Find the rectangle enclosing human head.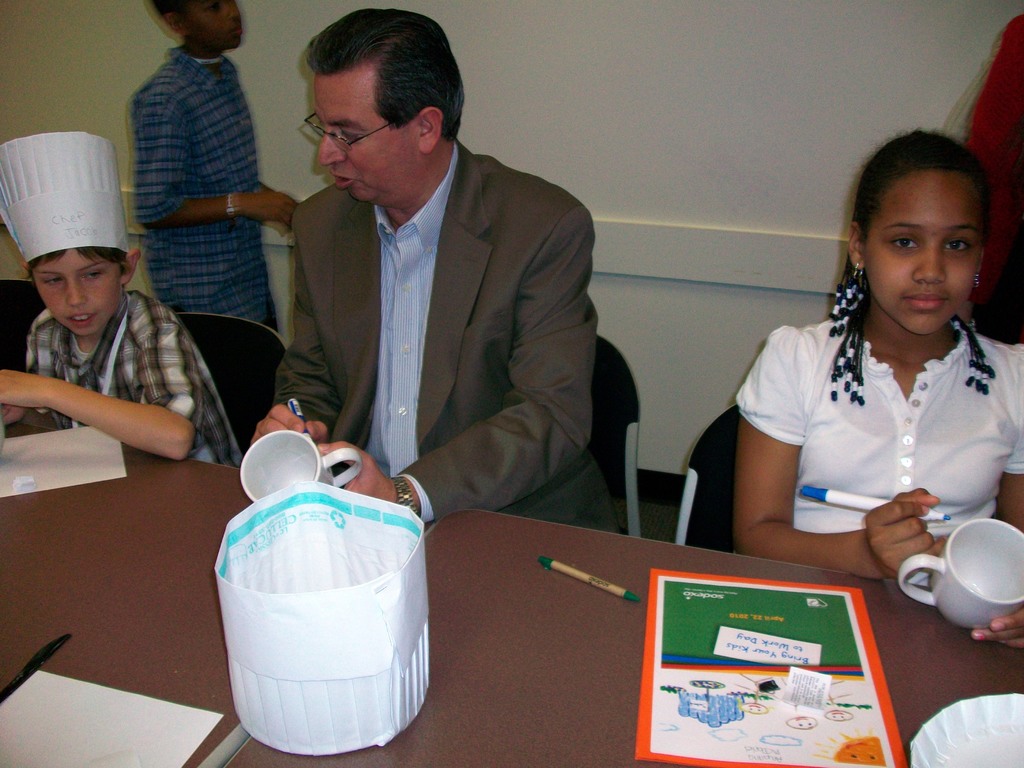
Rect(19, 193, 144, 336).
